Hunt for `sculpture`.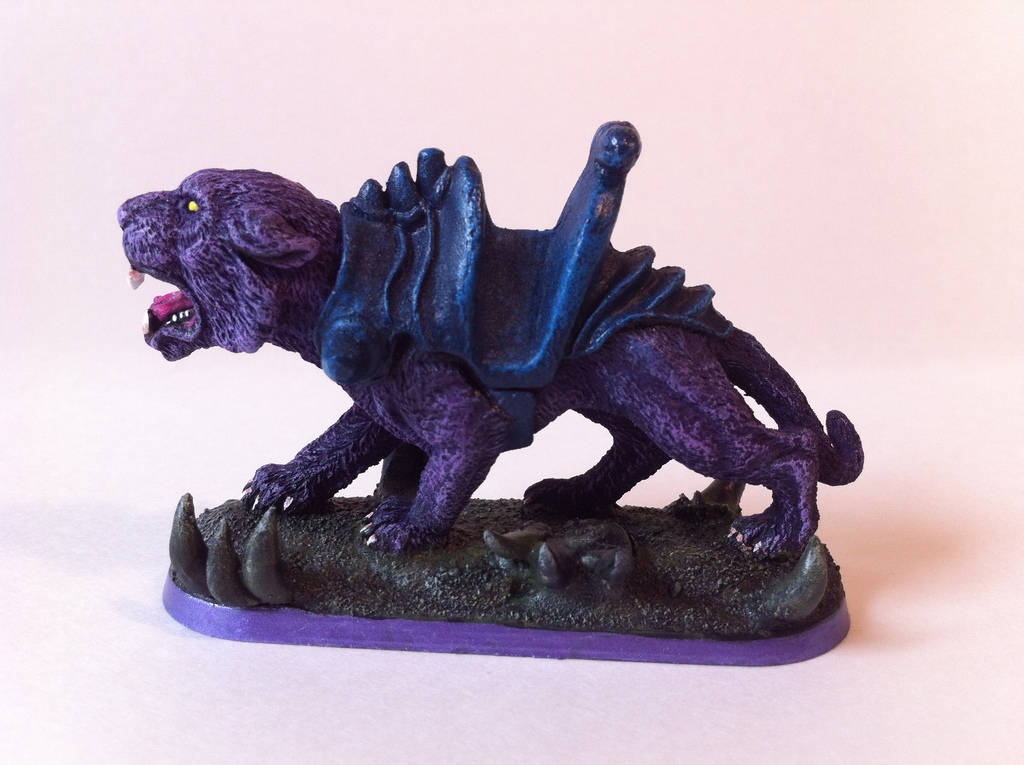
Hunted down at (116, 122, 868, 540).
